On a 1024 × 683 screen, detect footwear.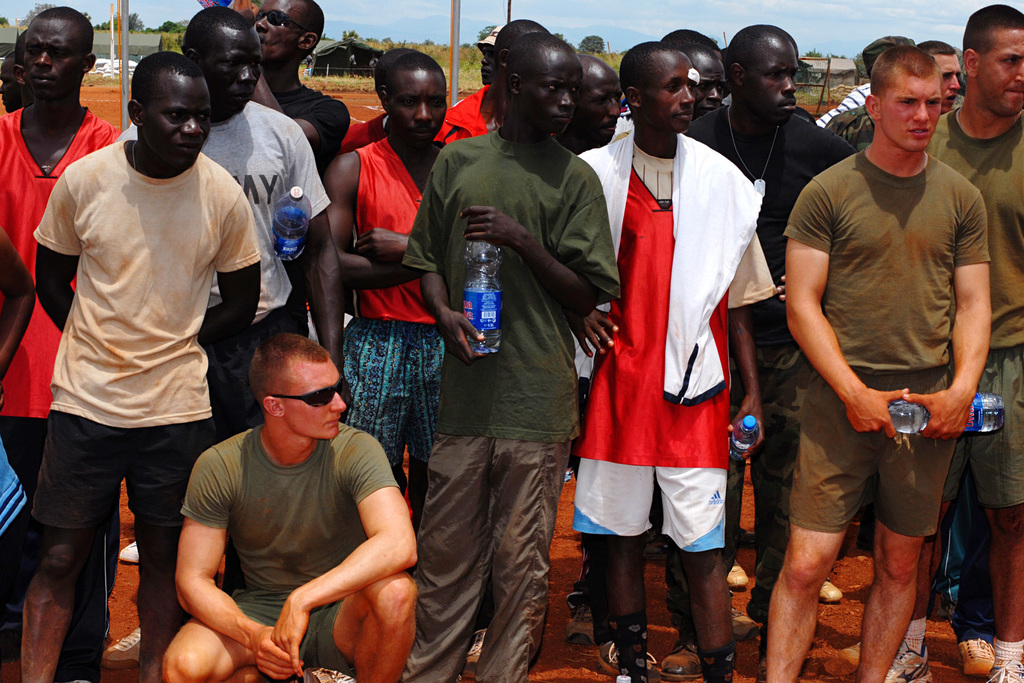
l=984, t=657, r=1023, b=682.
